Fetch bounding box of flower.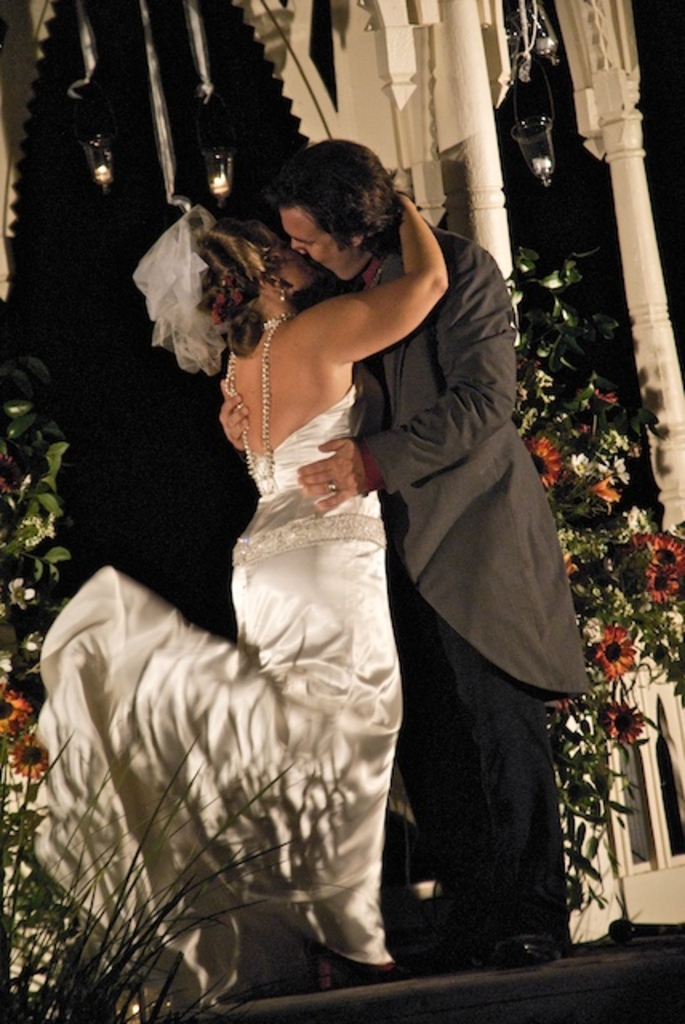
Bbox: box(568, 446, 592, 475).
